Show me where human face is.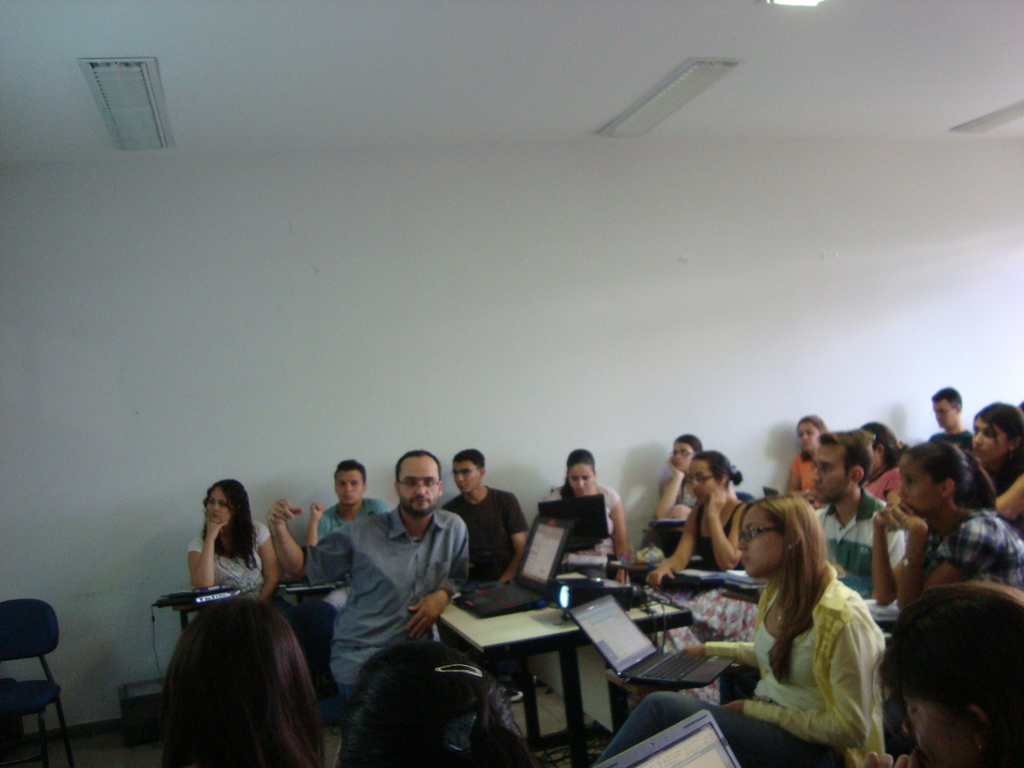
human face is at <bbox>970, 415, 1006, 459</bbox>.
